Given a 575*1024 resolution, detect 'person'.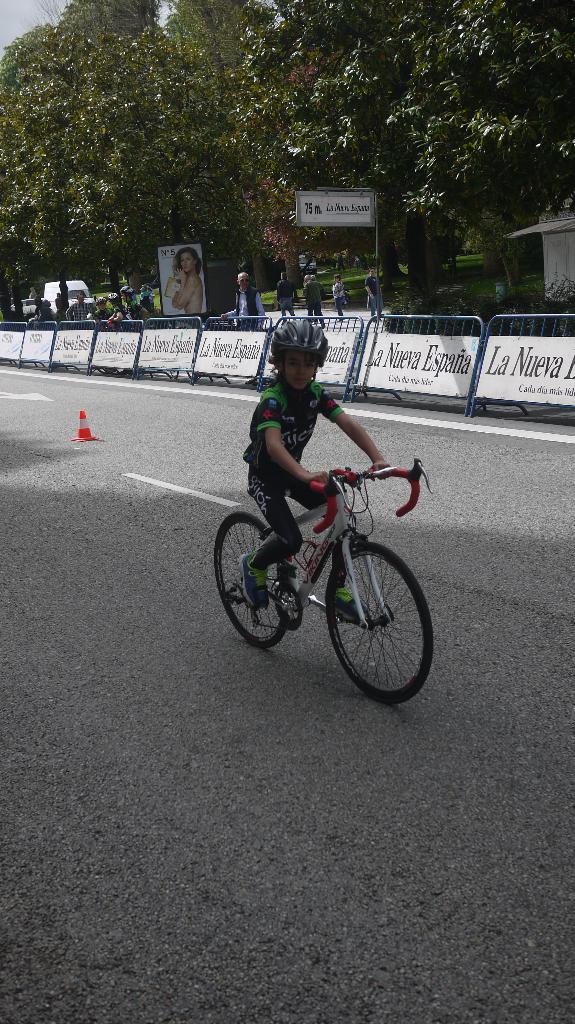
left=221, top=271, right=265, bottom=334.
